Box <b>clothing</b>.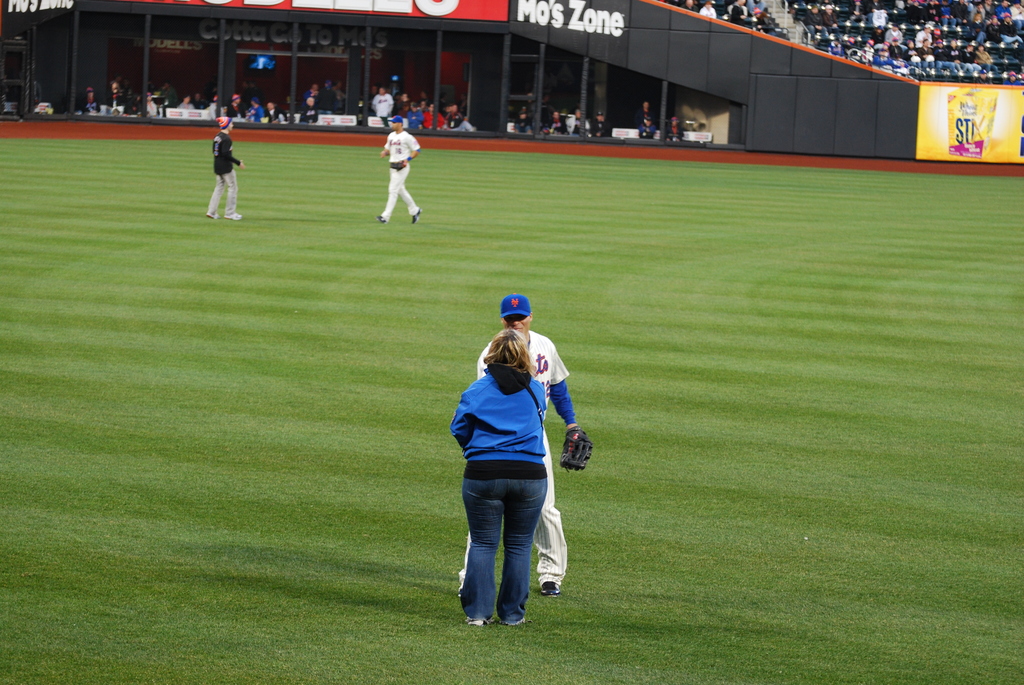
(left=383, top=132, right=421, bottom=216).
